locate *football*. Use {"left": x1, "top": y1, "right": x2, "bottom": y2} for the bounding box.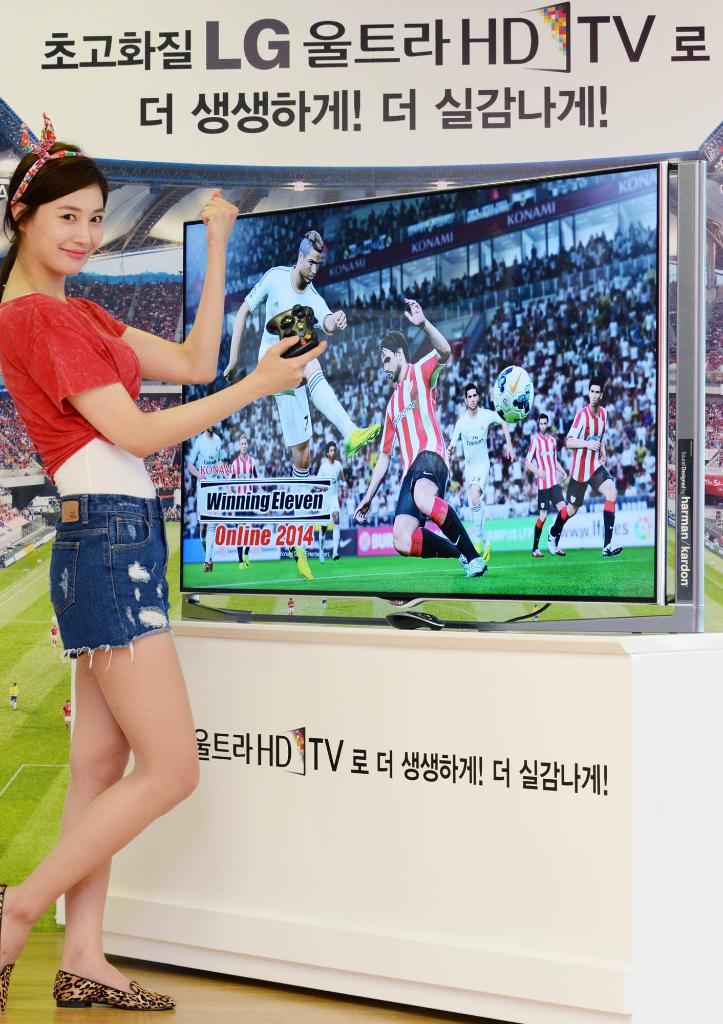
{"left": 491, "top": 366, "right": 535, "bottom": 425}.
